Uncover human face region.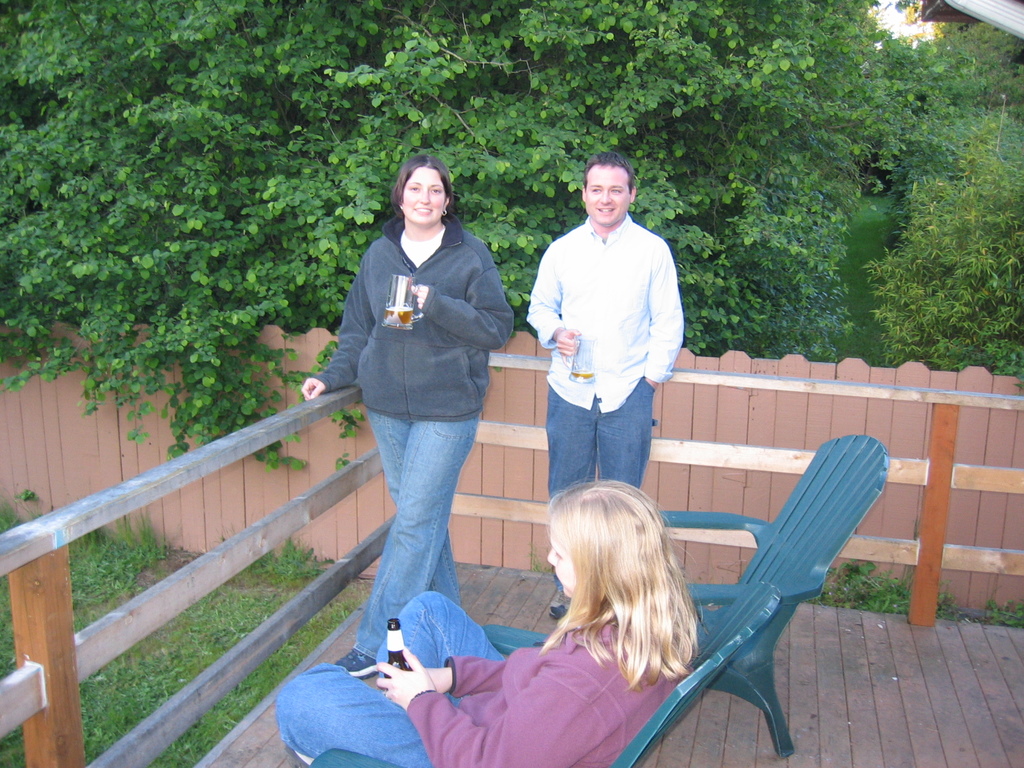
Uncovered: [545,529,576,596].
